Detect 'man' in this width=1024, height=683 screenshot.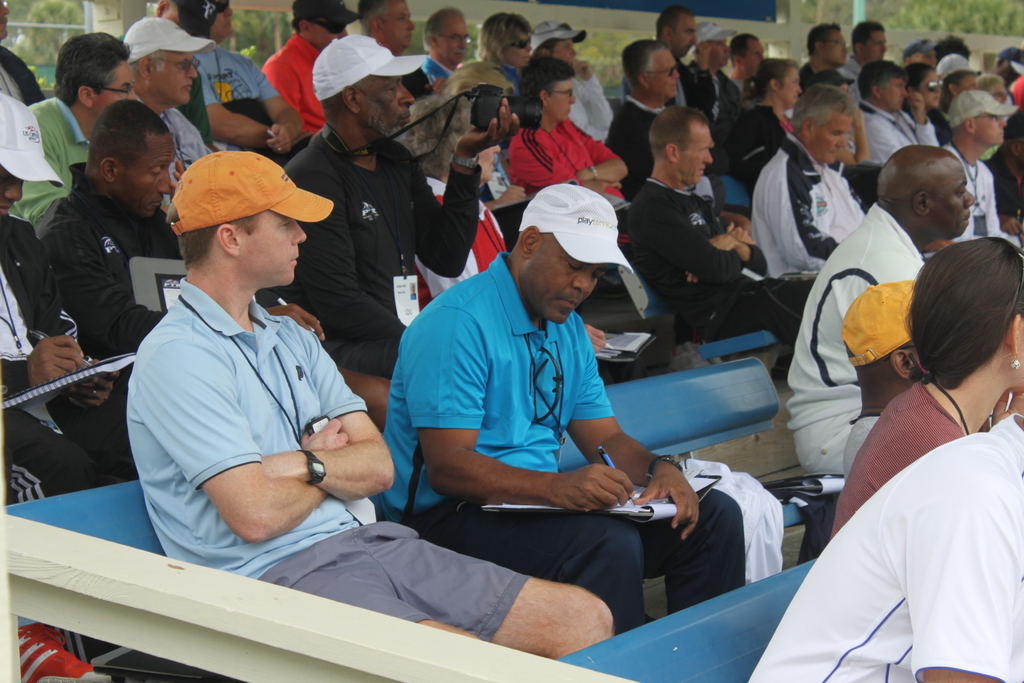
Detection: BBox(285, 31, 520, 404).
